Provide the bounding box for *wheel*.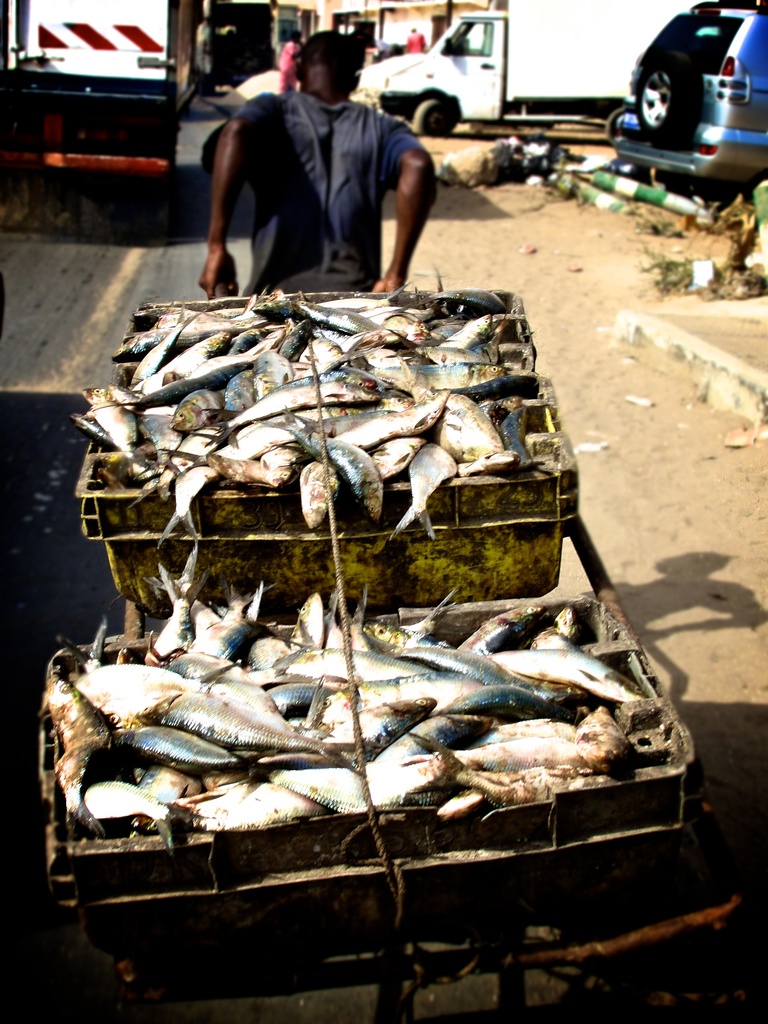
left=408, top=95, right=461, bottom=141.
